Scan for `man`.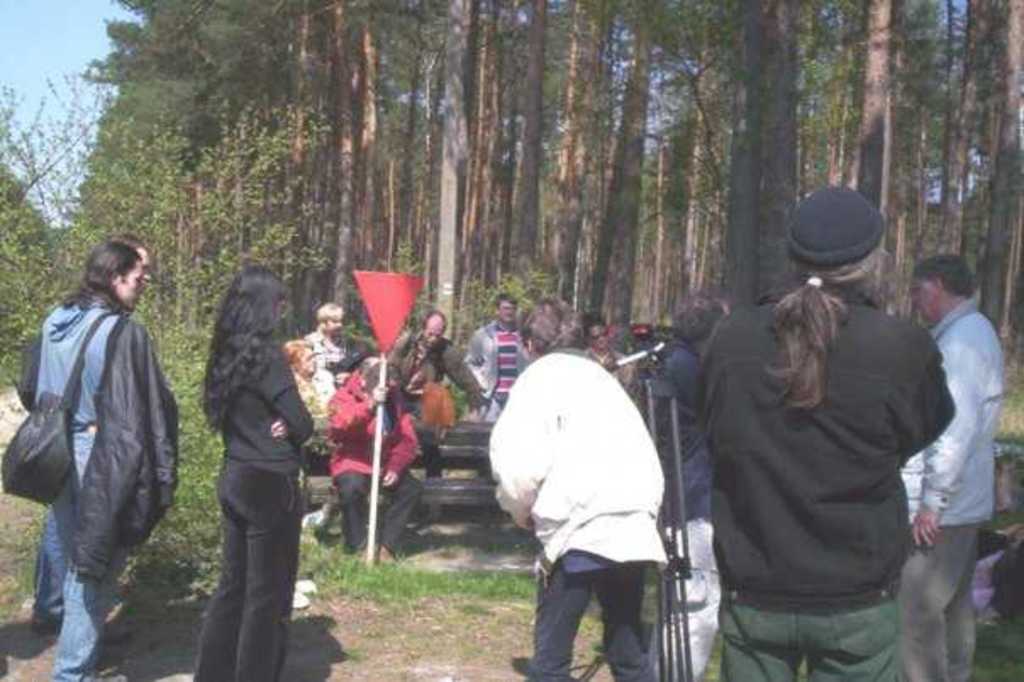
Scan result: region(693, 178, 953, 680).
